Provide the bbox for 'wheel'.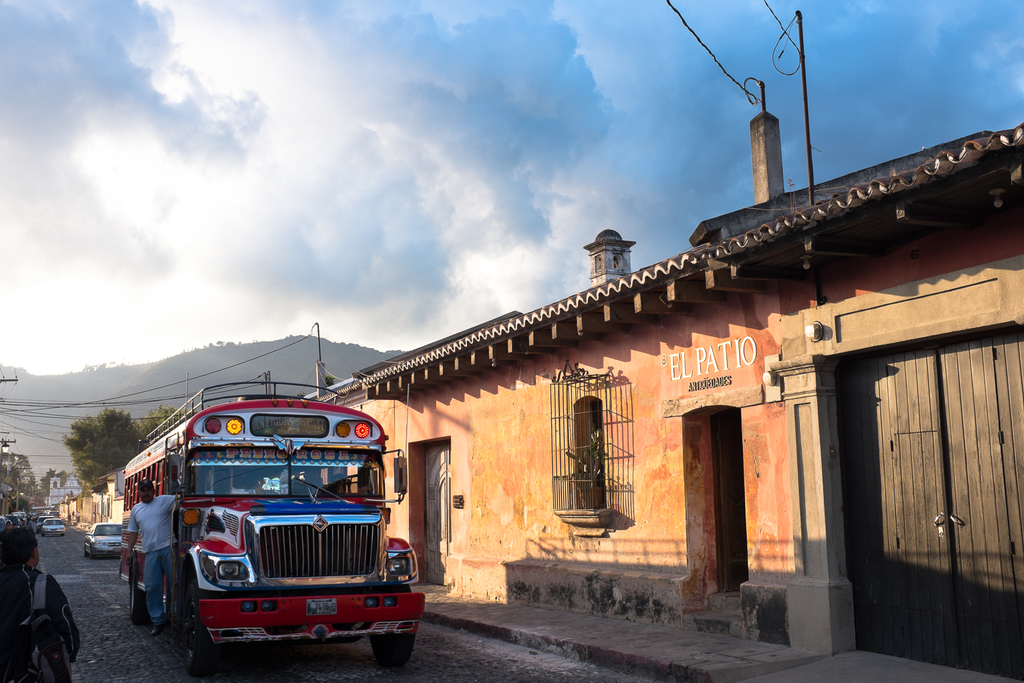
locate(186, 580, 215, 671).
